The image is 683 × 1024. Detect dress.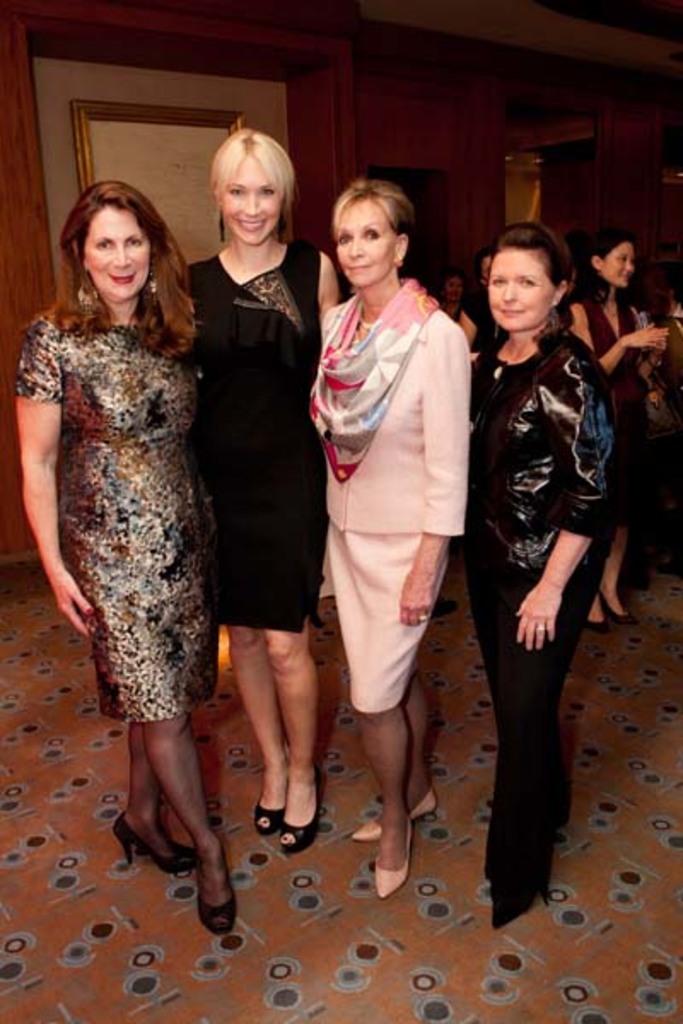
Detection: select_region(184, 236, 318, 631).
